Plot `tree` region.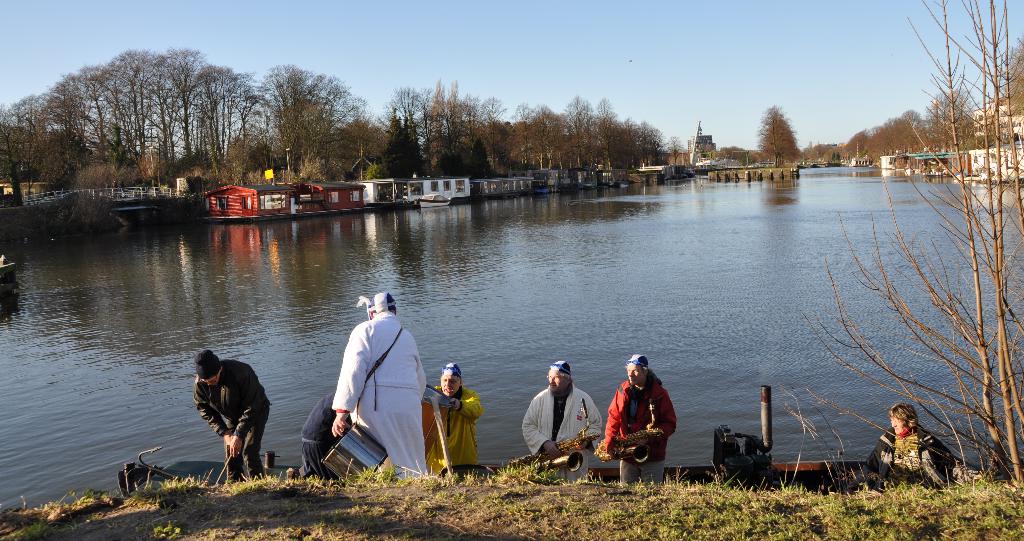
Plotted at l=661, t=132, r=685, b=161.
